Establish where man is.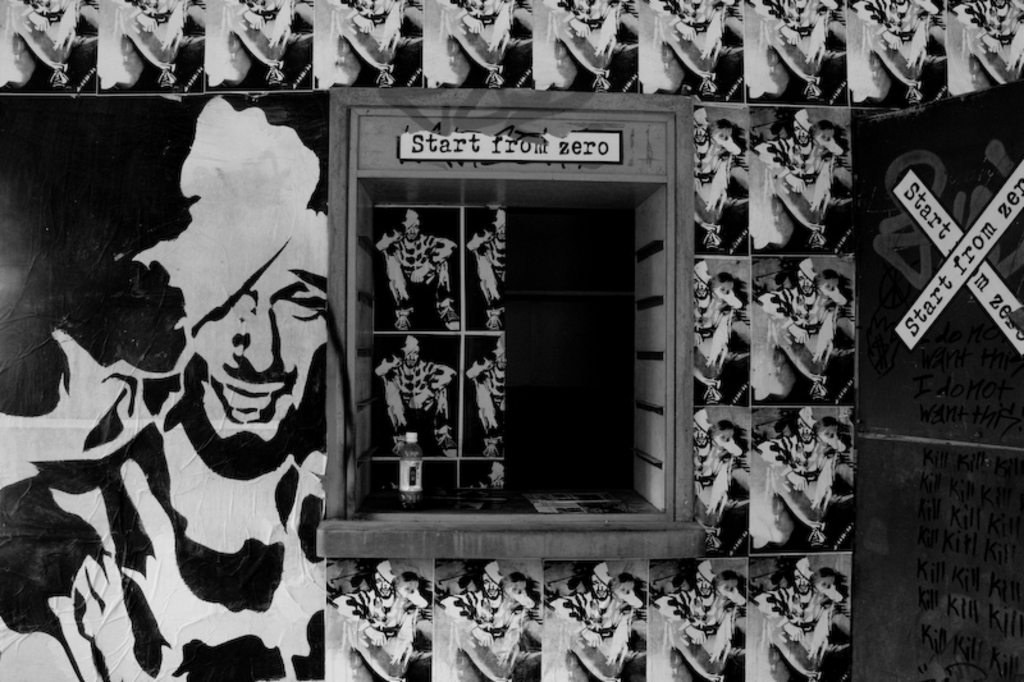
Established at [left=329, top=563, right=431, bottom=681].
